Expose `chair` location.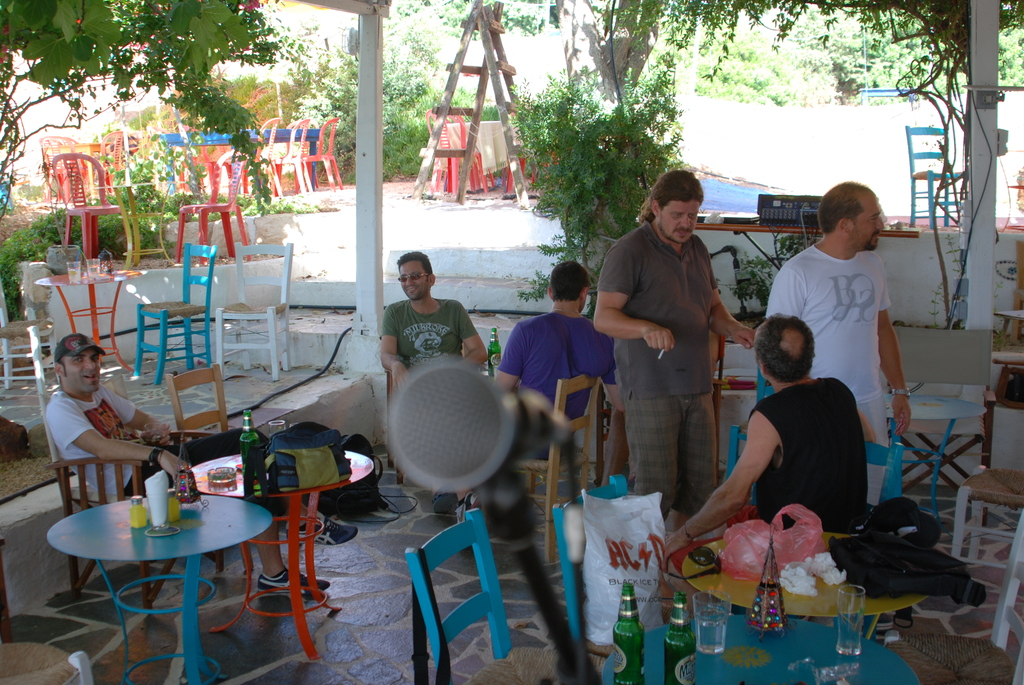
Exposed at select_region(213, 243, 294, 382).
